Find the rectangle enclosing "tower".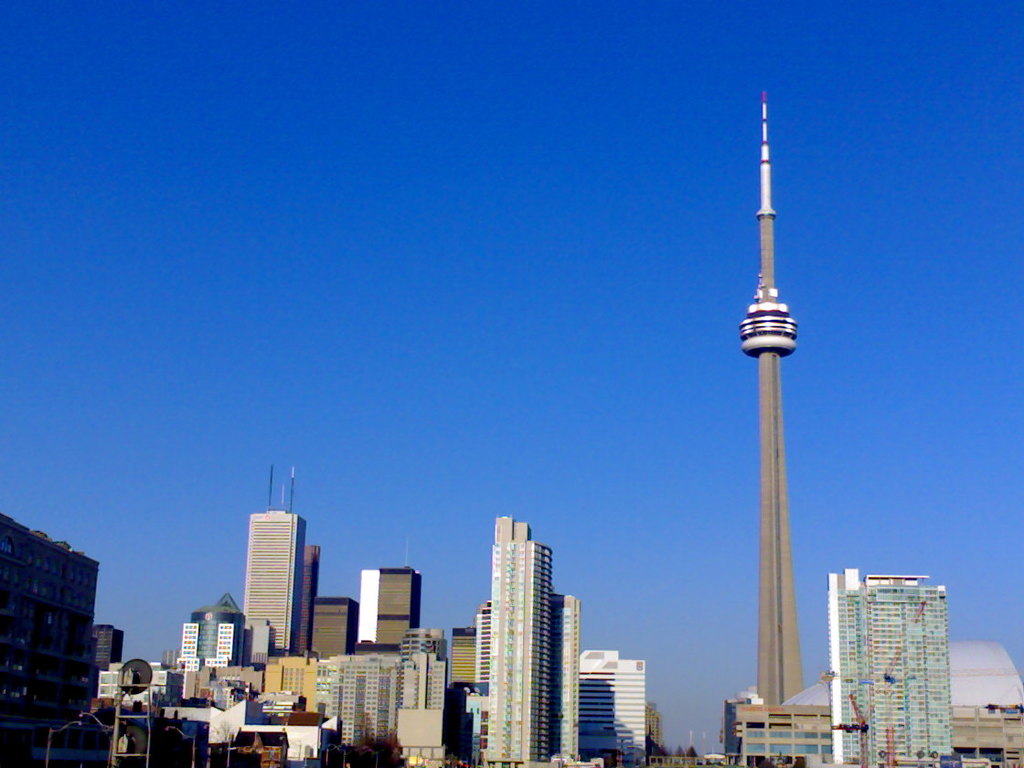
left=740, top=86, right=804, bottom=709.
